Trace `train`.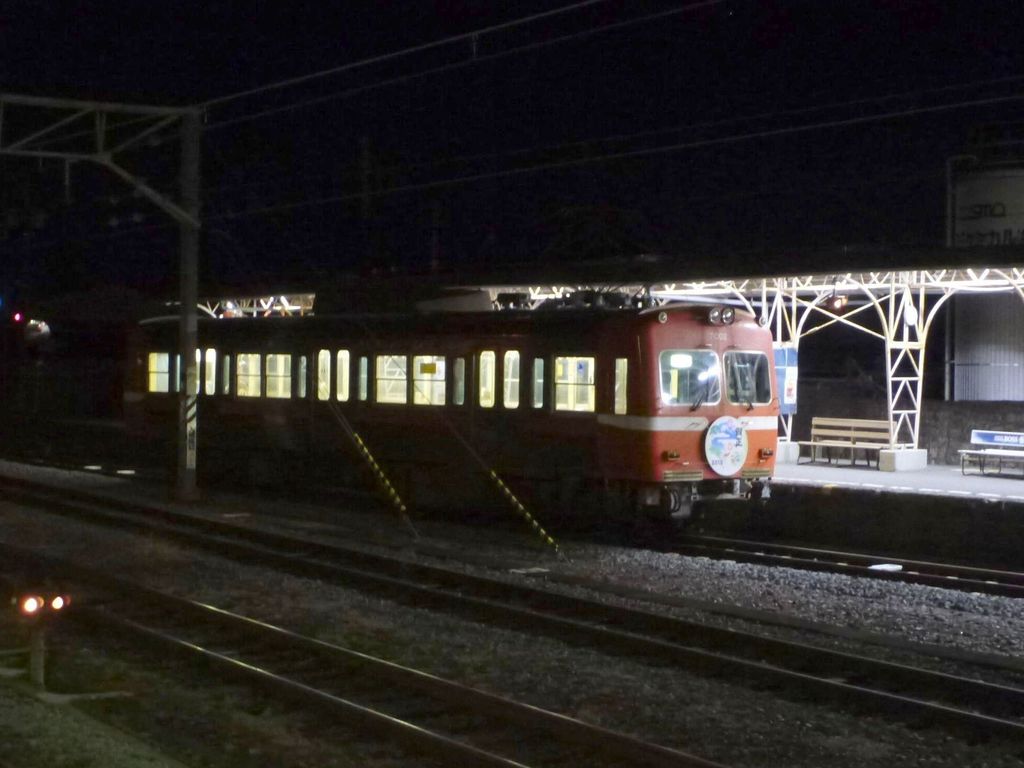
Traced to BBox(124, 300, 779, 537).
